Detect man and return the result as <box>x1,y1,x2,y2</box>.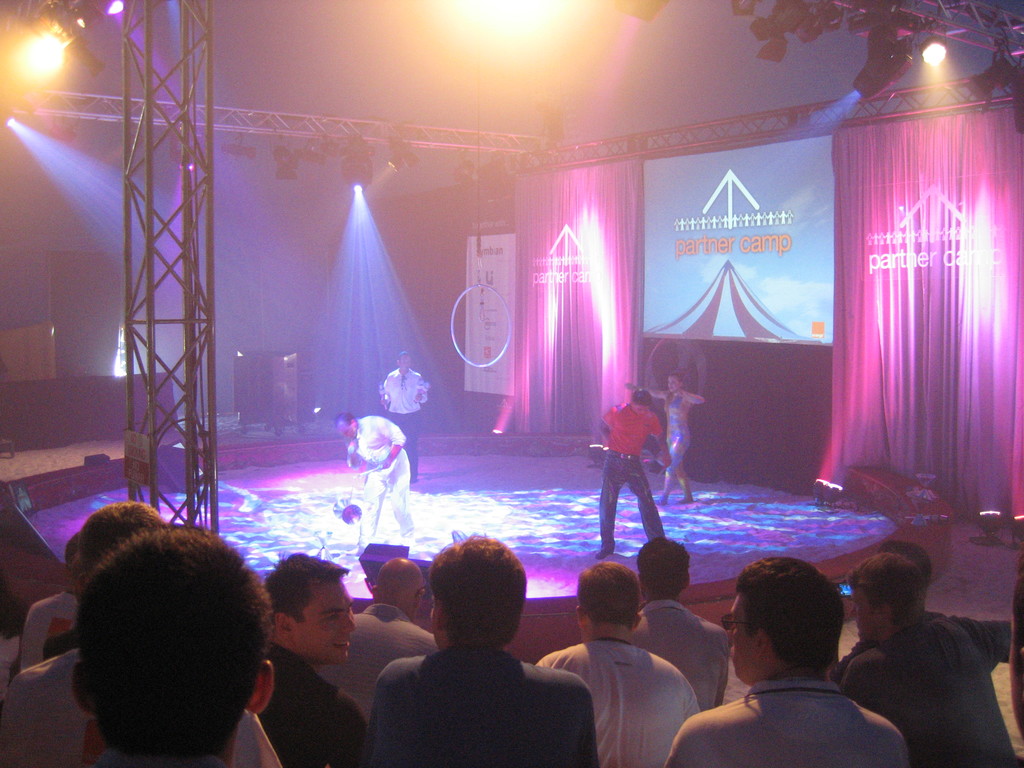
<box>73,536,270,767</box>.
